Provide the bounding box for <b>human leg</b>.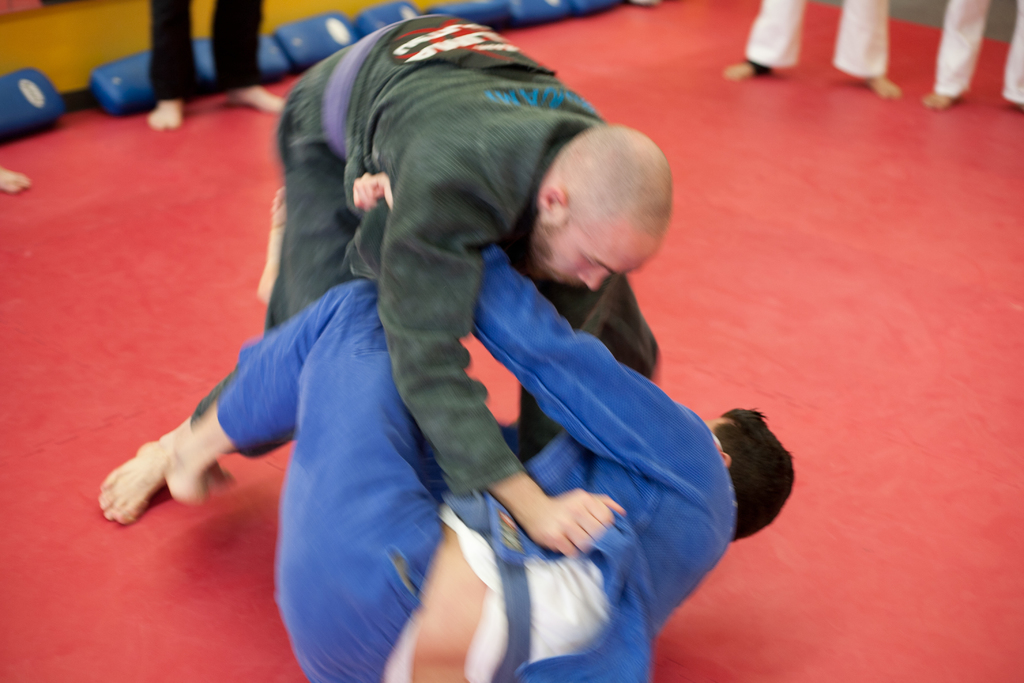
bbox(96, 56, 357, 520).
